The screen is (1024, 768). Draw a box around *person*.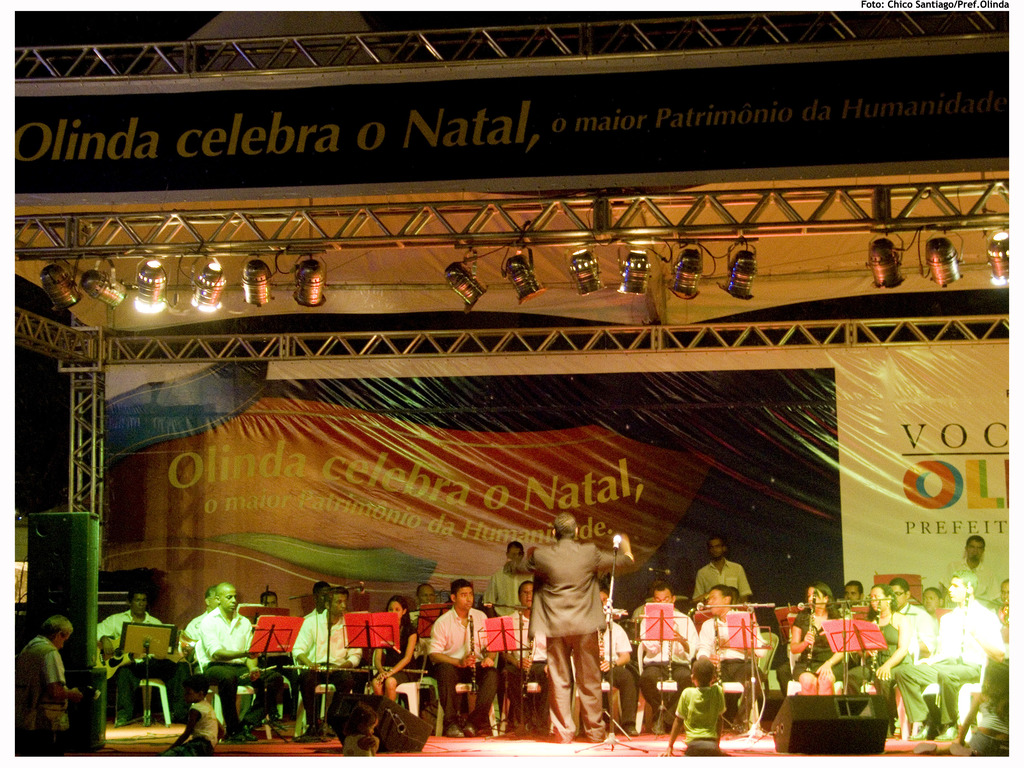
<region>939, 529, 1004, 605</region>.
